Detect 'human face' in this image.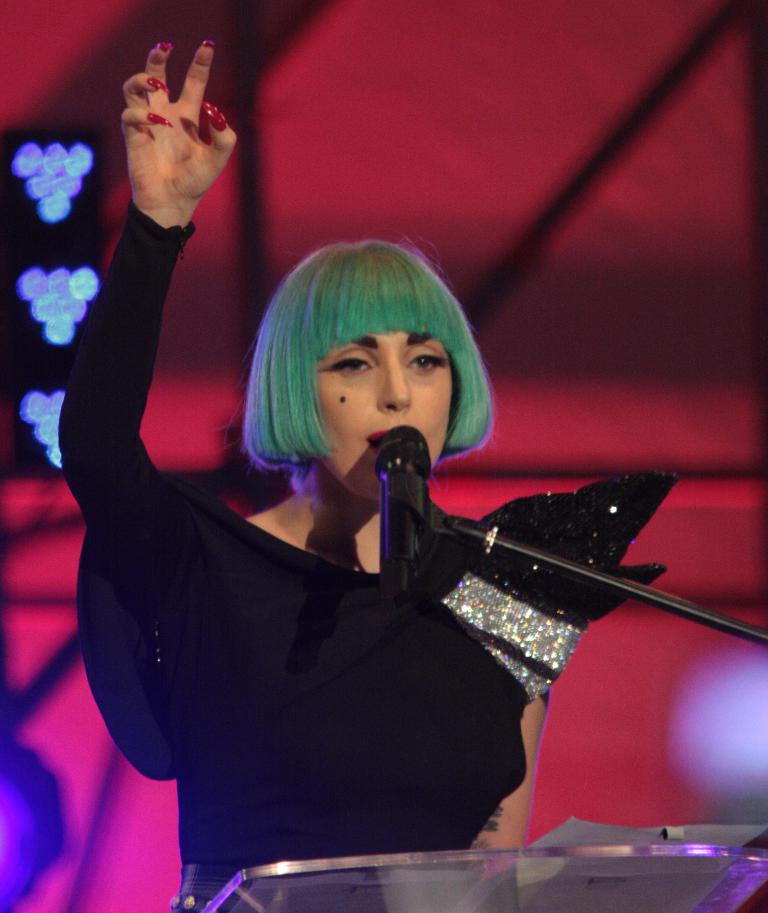
Detection: [318, 325, 453, 499].
